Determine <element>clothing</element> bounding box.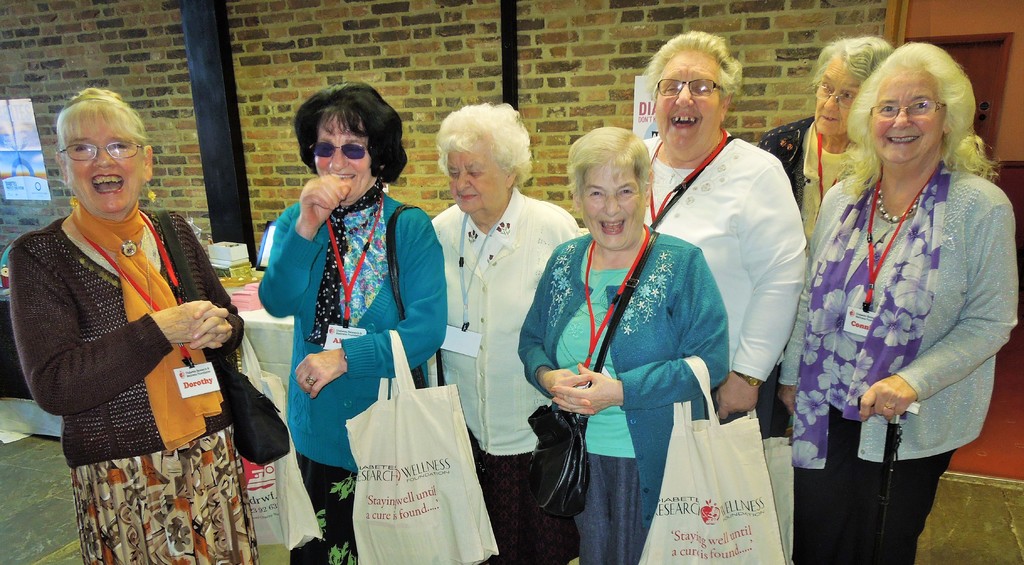
Determined: (752,111,882,248).
